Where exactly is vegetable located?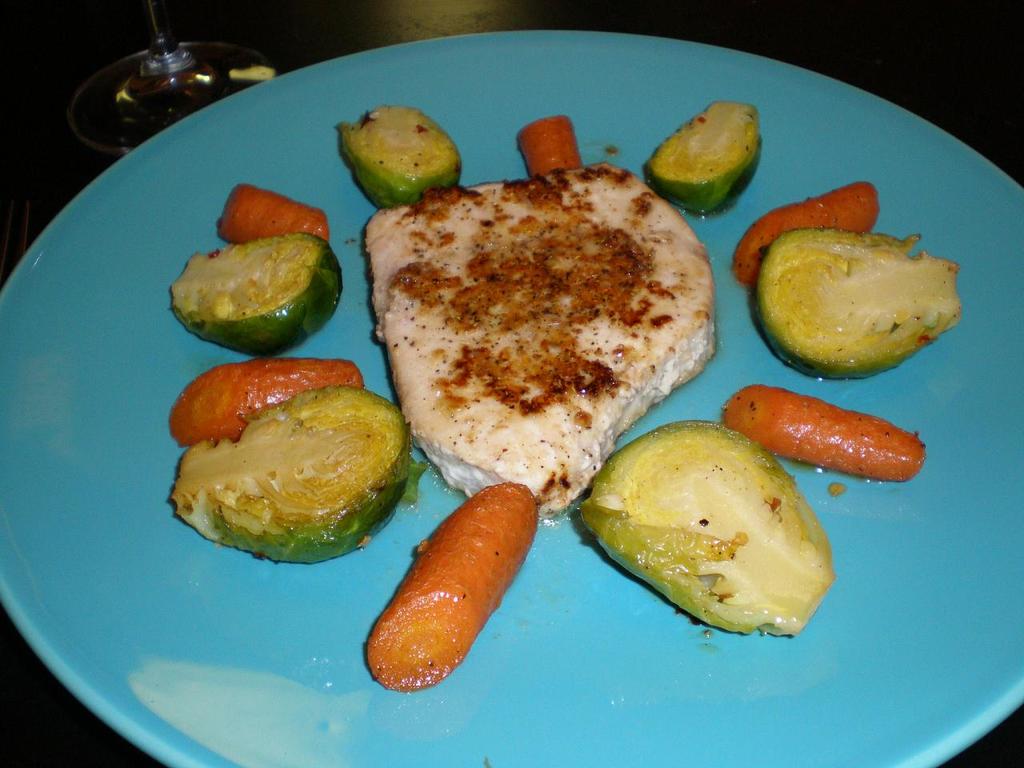
Its bounding box is (x1=638, y1=100, x2=768, y2=224).
